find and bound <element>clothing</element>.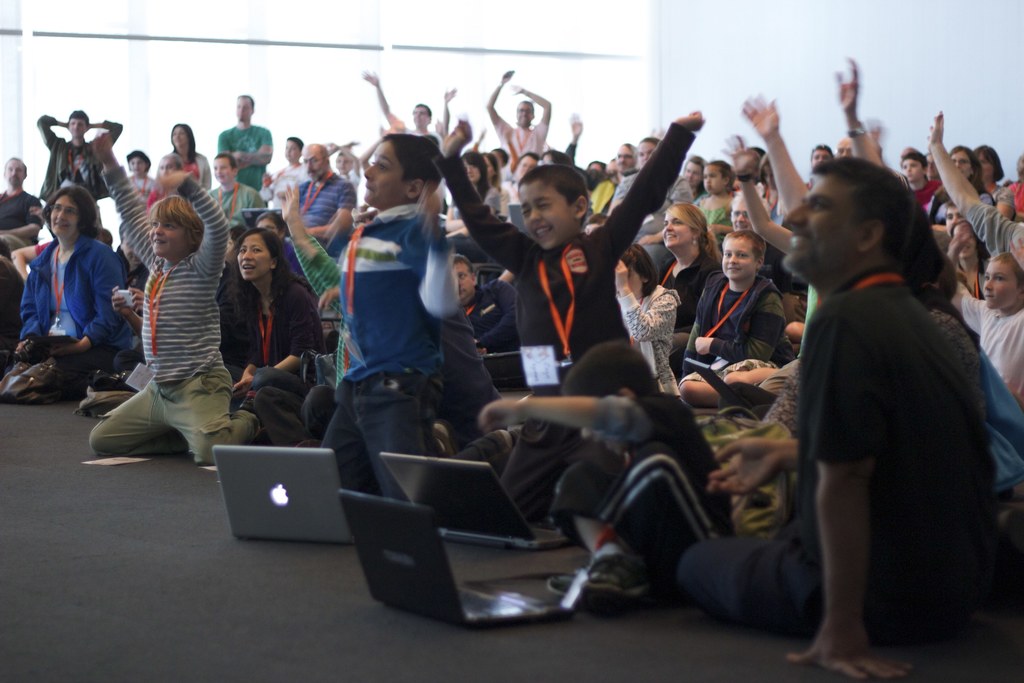
Bound: x1=98, y1=167, x2=264, y2=464.
